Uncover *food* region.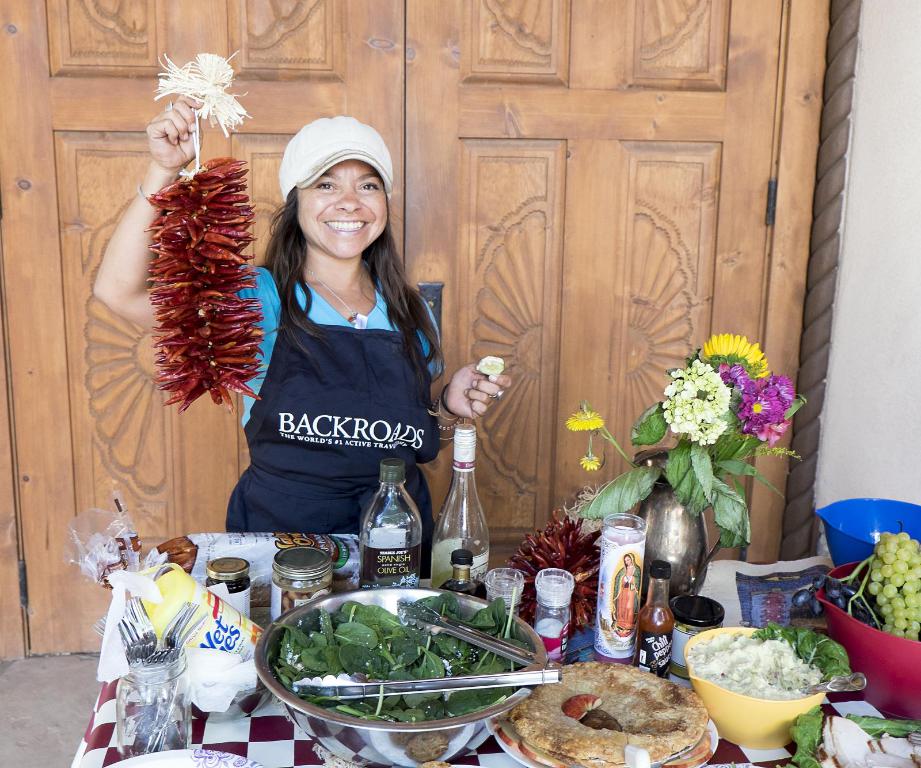
Uncovered: [x1=845, y1=711, x2=920, y2=740].
